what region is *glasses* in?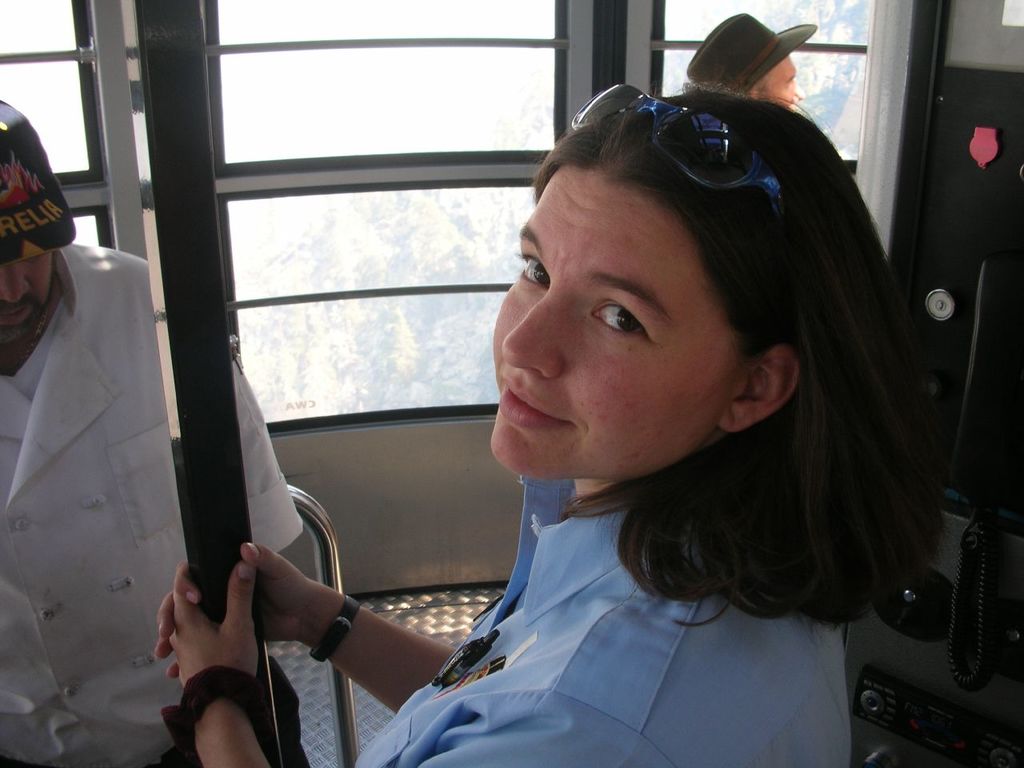
{"left": 570, "top": 82, "right": 794, "bottom": 236}.
